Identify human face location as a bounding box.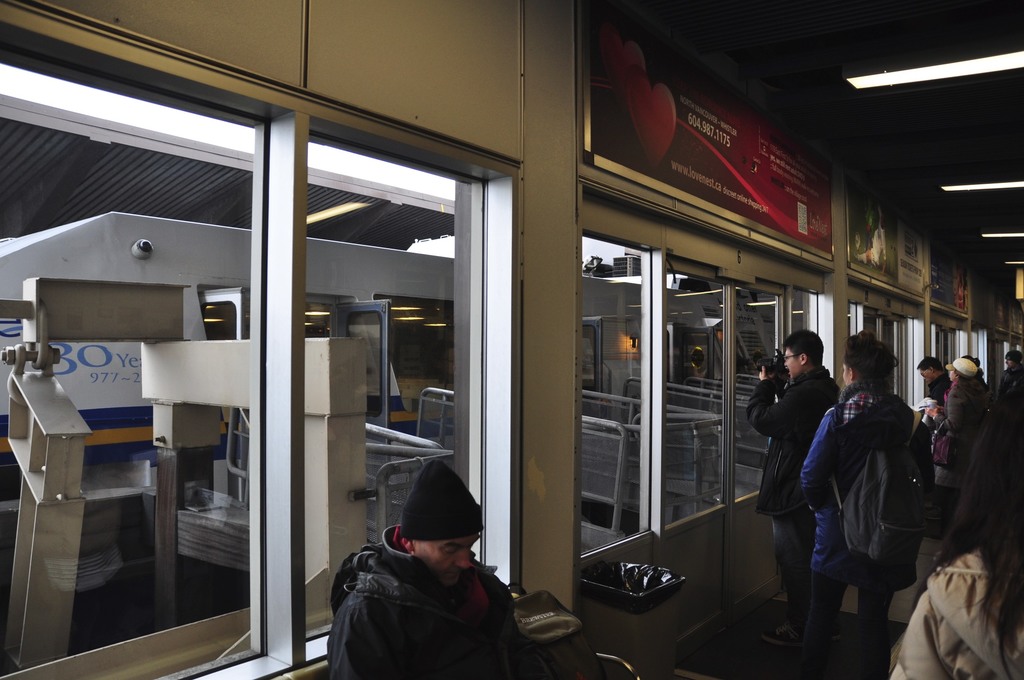
bbox(781, 347, 800, 378).
